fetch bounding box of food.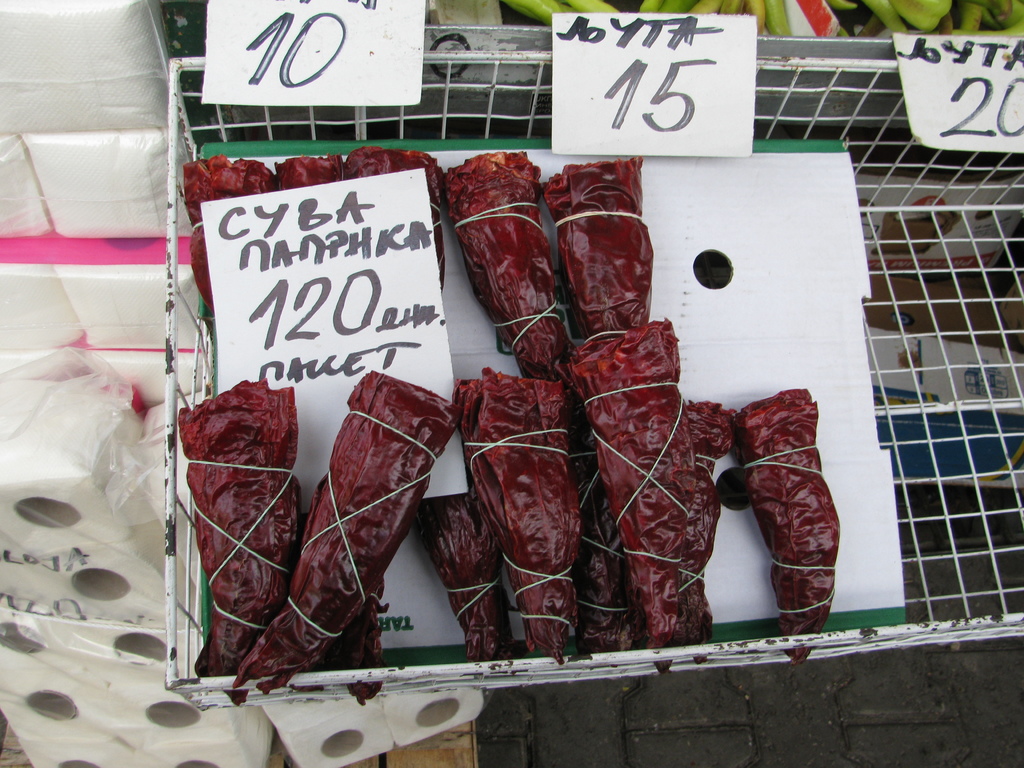
Bbox: x1=159, y1=384, x2=319, y2=665.
